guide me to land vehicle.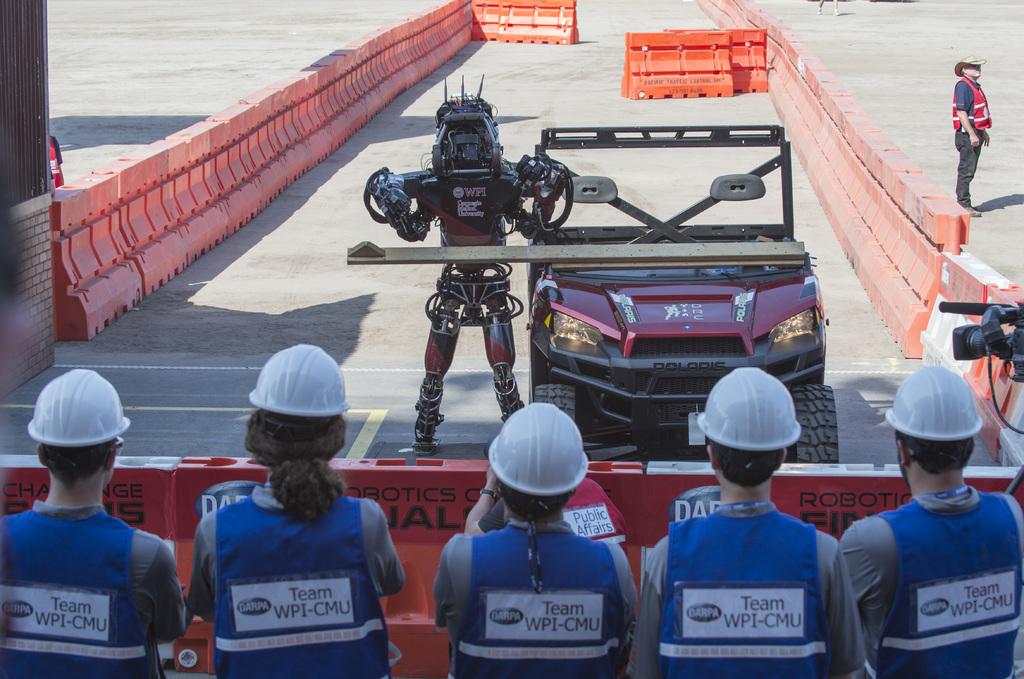
Guidance: 513,110,842,466.
